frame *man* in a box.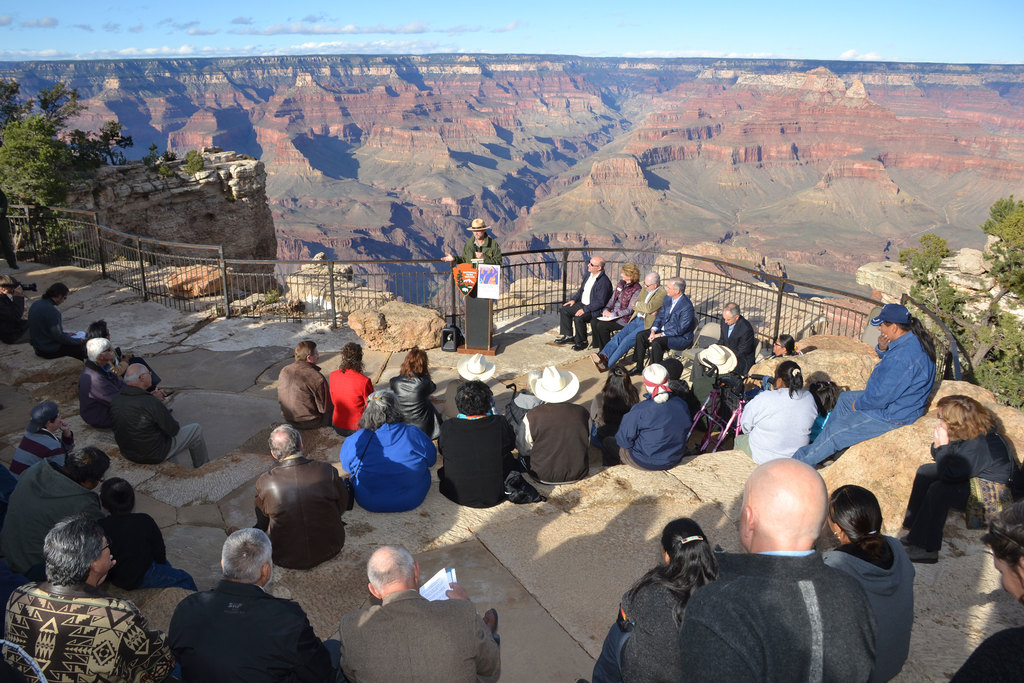
794 300 934 466.
